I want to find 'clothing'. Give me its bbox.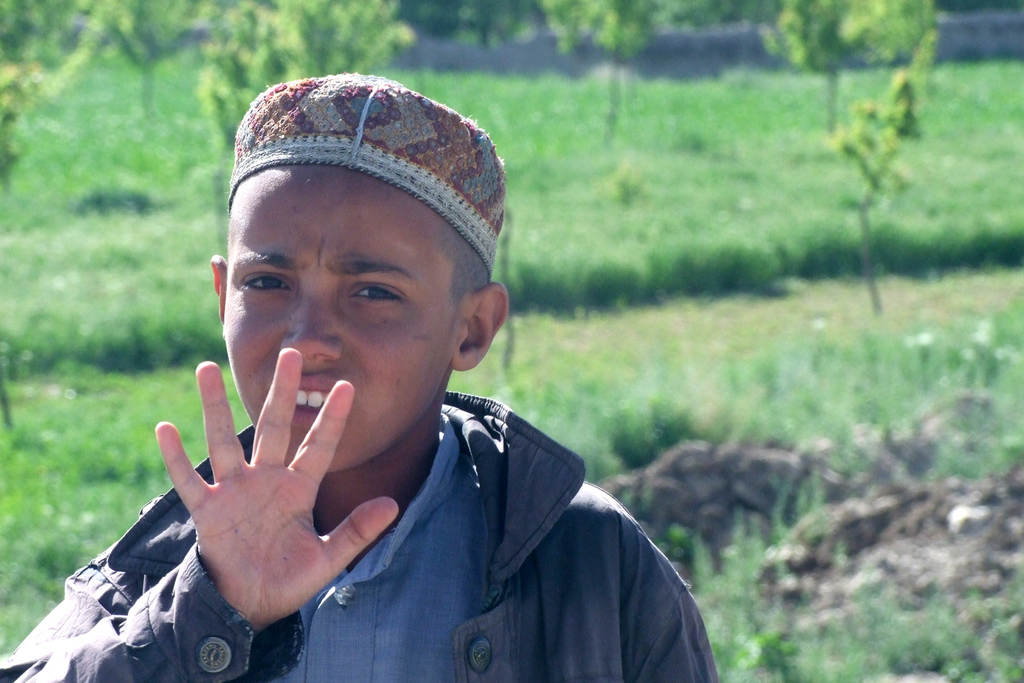
[0,392,721,682].
